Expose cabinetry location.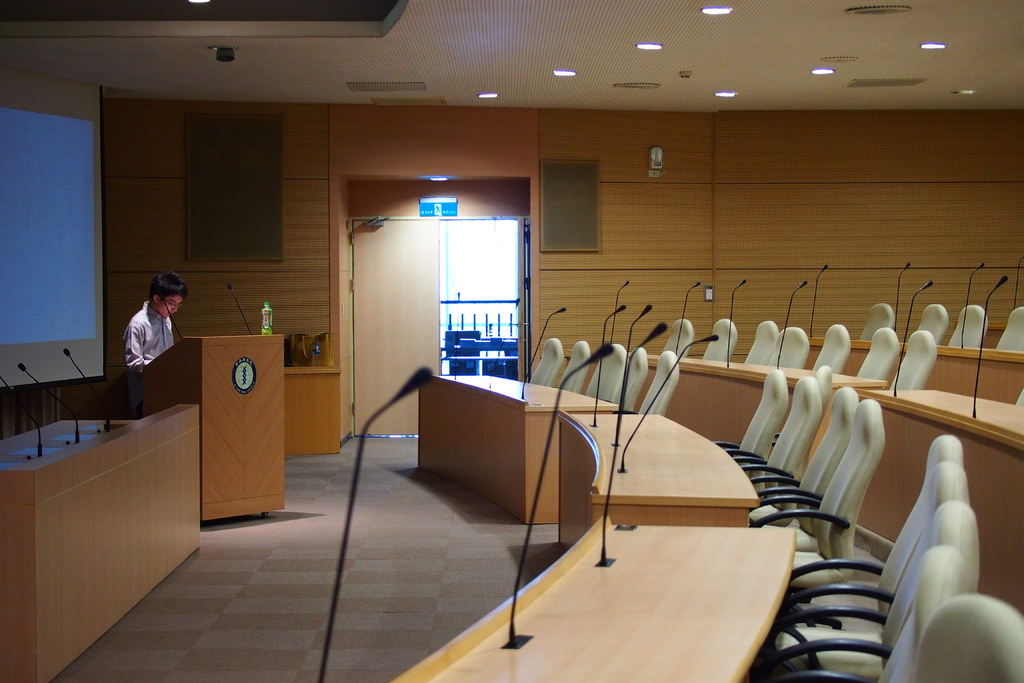
Exposed at [left=274, top=359, right=354, bottom=467].
